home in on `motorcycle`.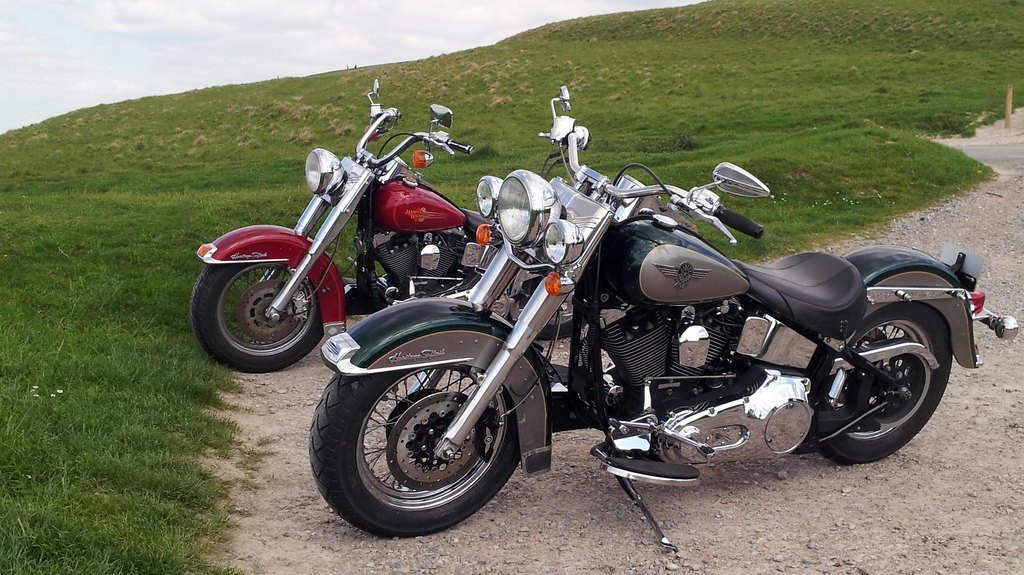
Homed in at pyautogui.locateOnScreen(186, 79, 584, 371).
